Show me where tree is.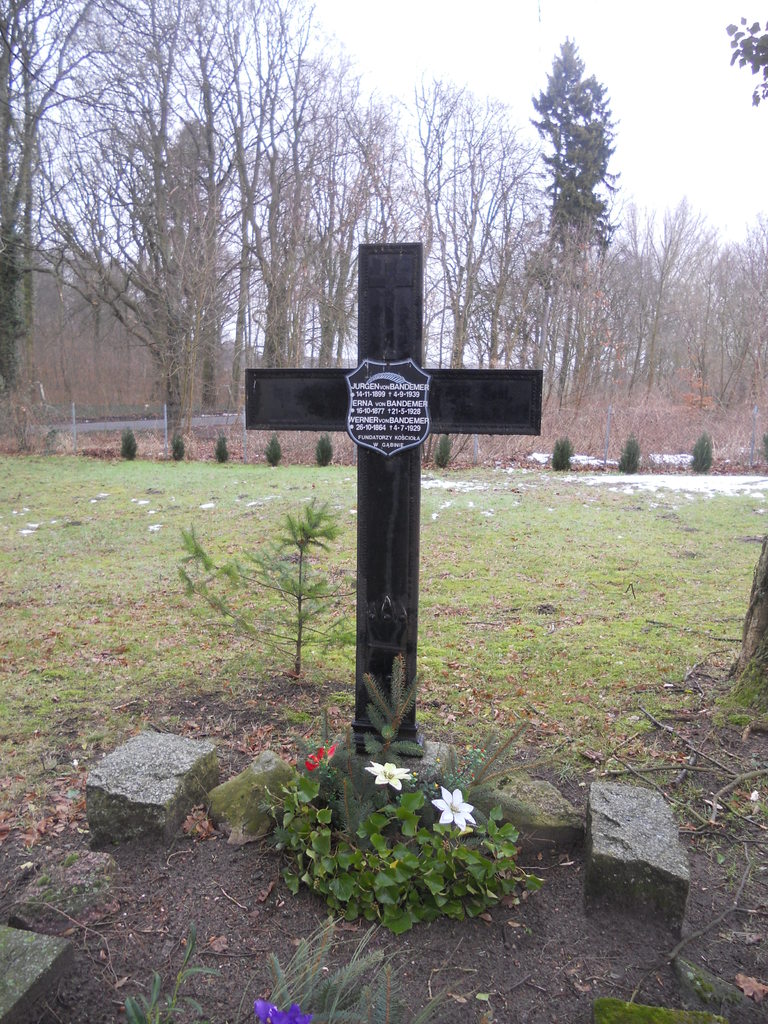
tree is at 206, 52, 383, 433.
